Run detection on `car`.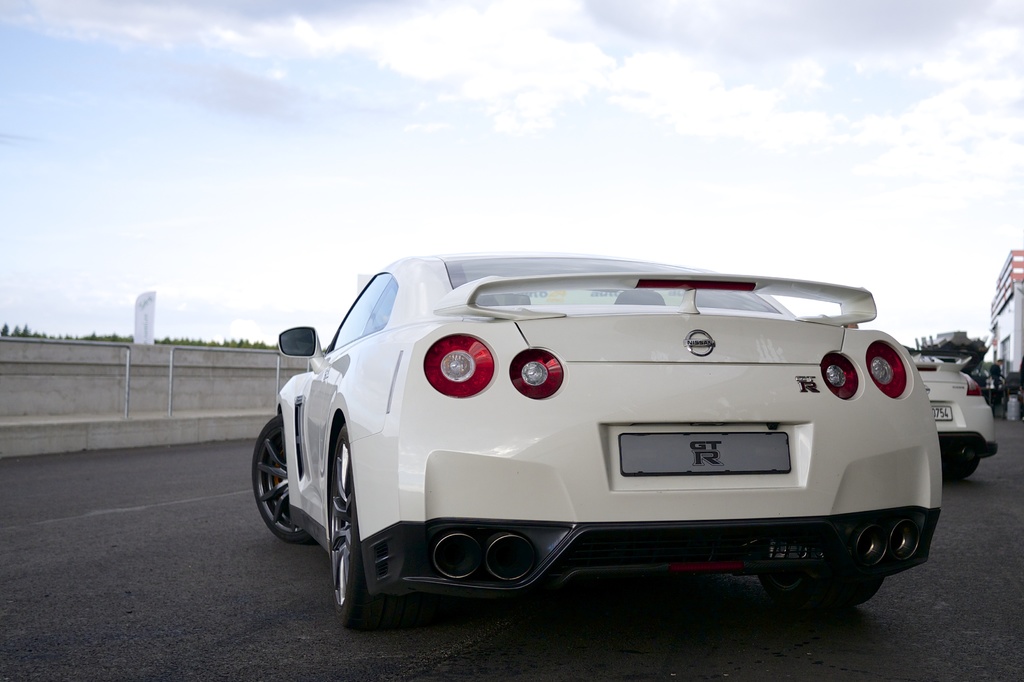
Result: [left=259, top=244, right=952, bottom=628].
